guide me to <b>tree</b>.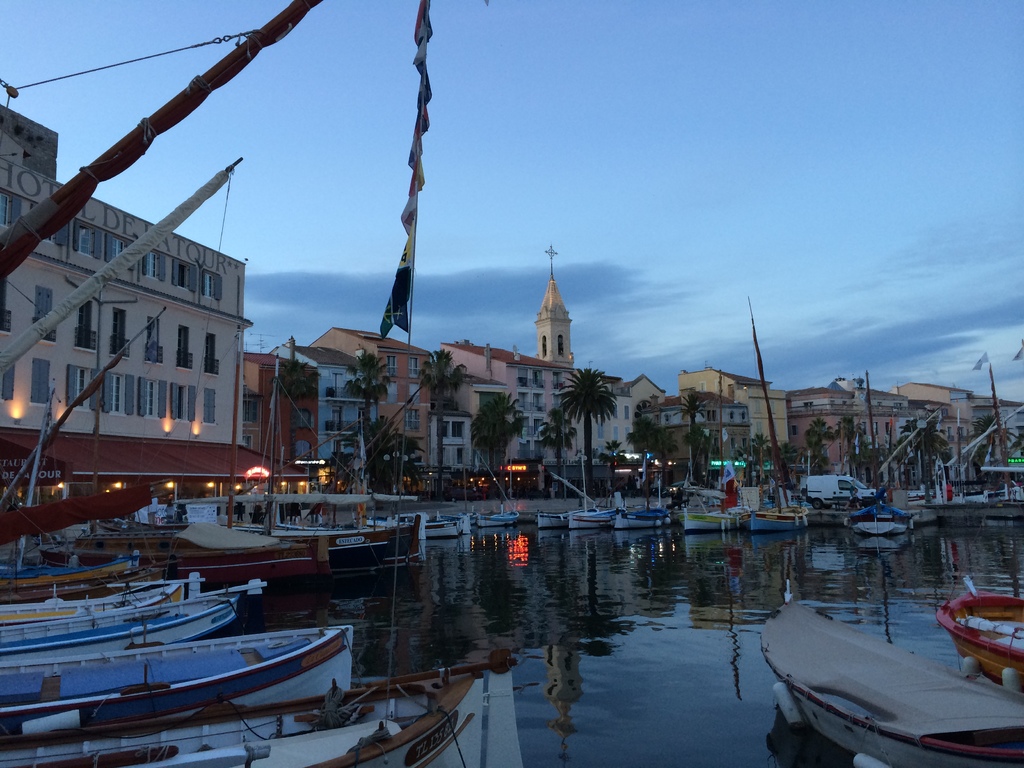
Guidance: (x1=789, y1=417, x2=831, y2=474).
